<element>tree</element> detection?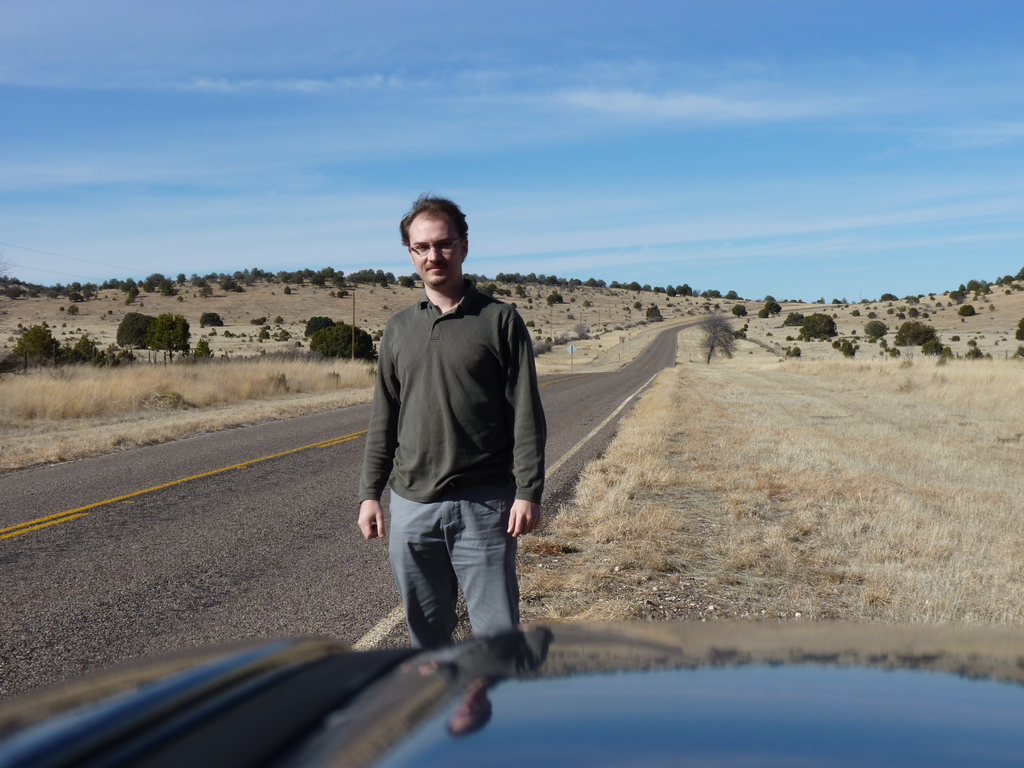
67,306,79,316
